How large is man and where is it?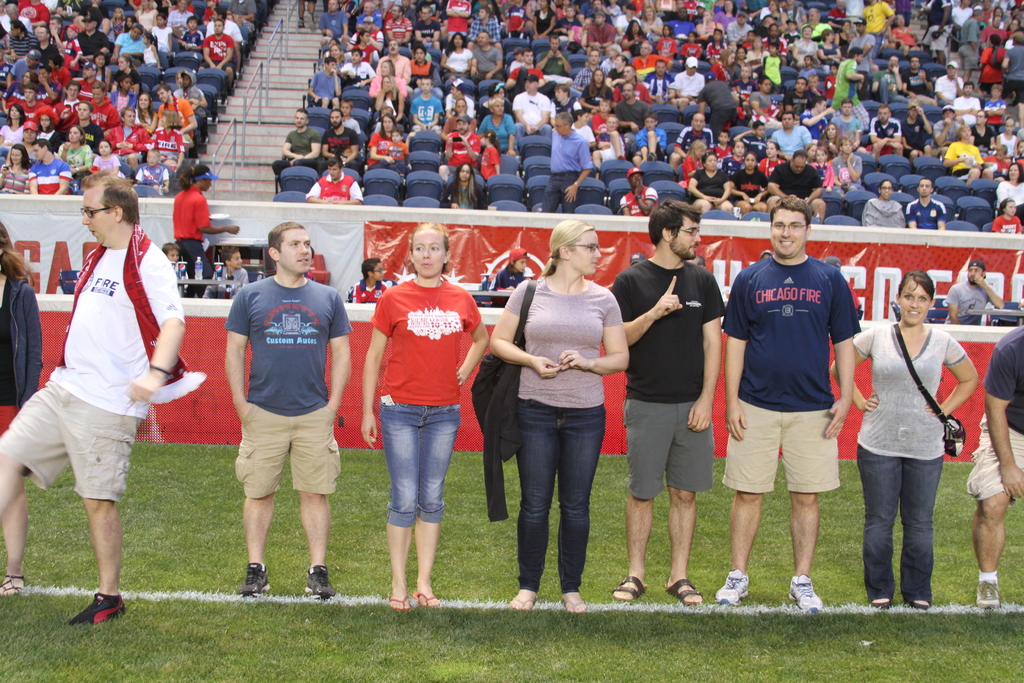
Bounding box: <box>767,152,826,222</box>.
